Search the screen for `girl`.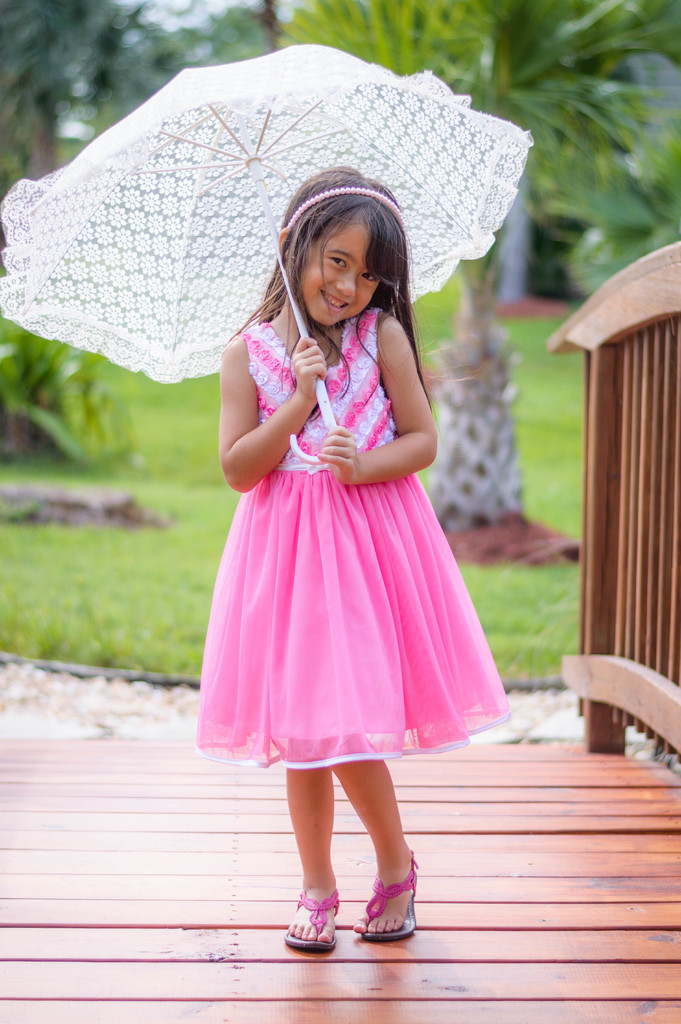
Found at pyautogui.locateOnScreen(192, 180, 509, 949).
